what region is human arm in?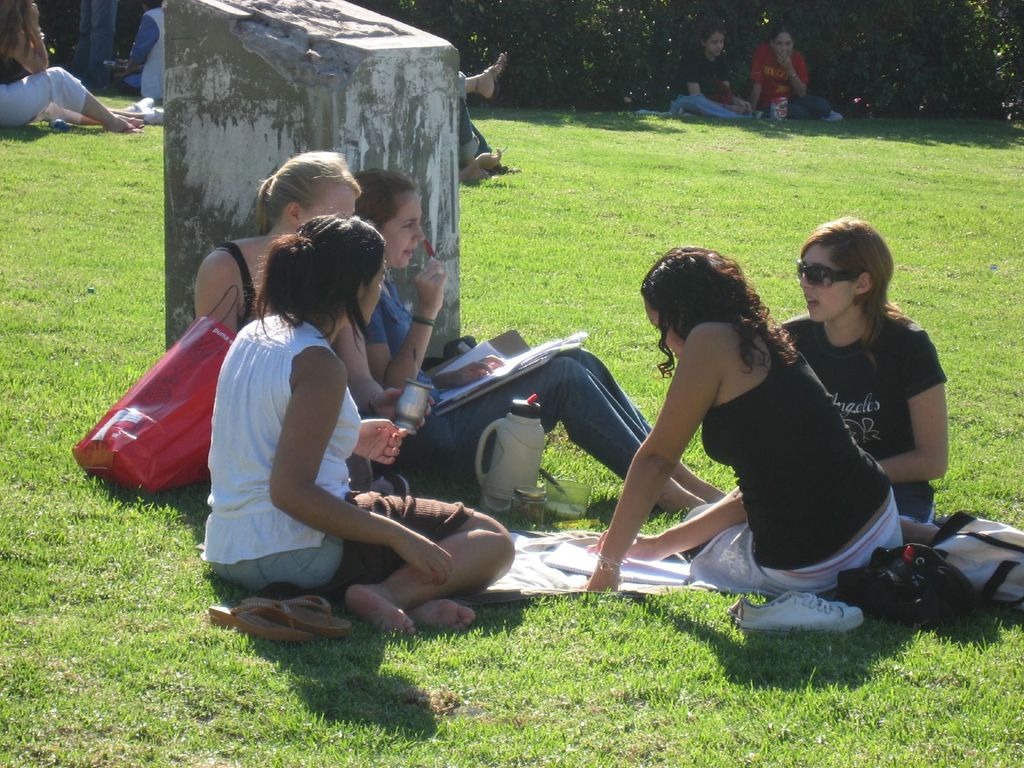
bbox=(733, 48, 767, 117).
